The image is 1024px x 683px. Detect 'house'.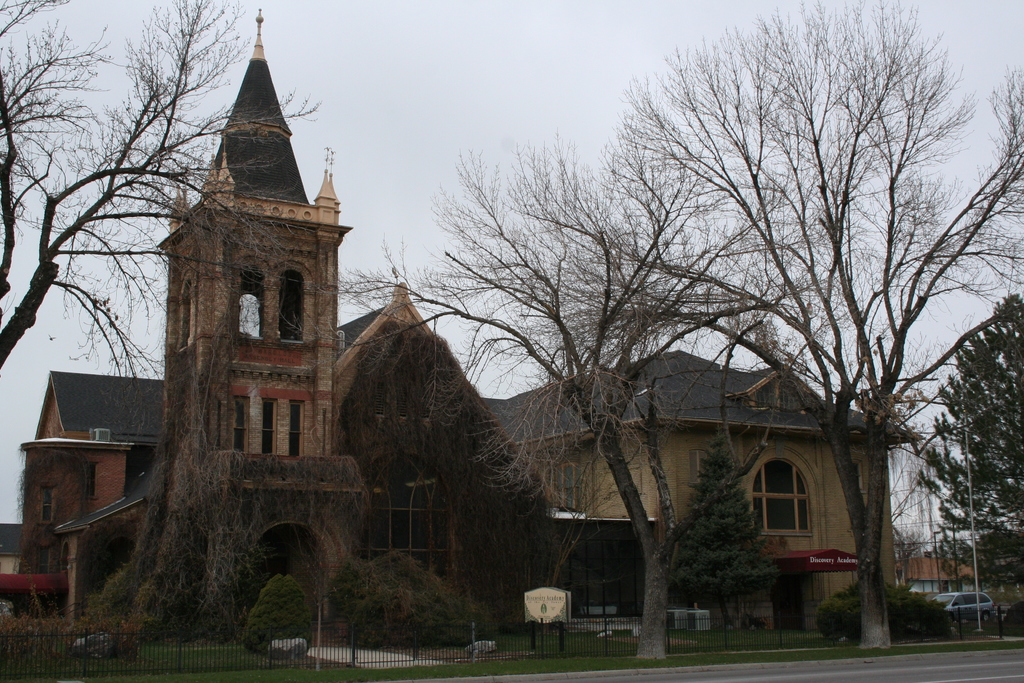
Detection: Rect(587, 362, 897, 641).
